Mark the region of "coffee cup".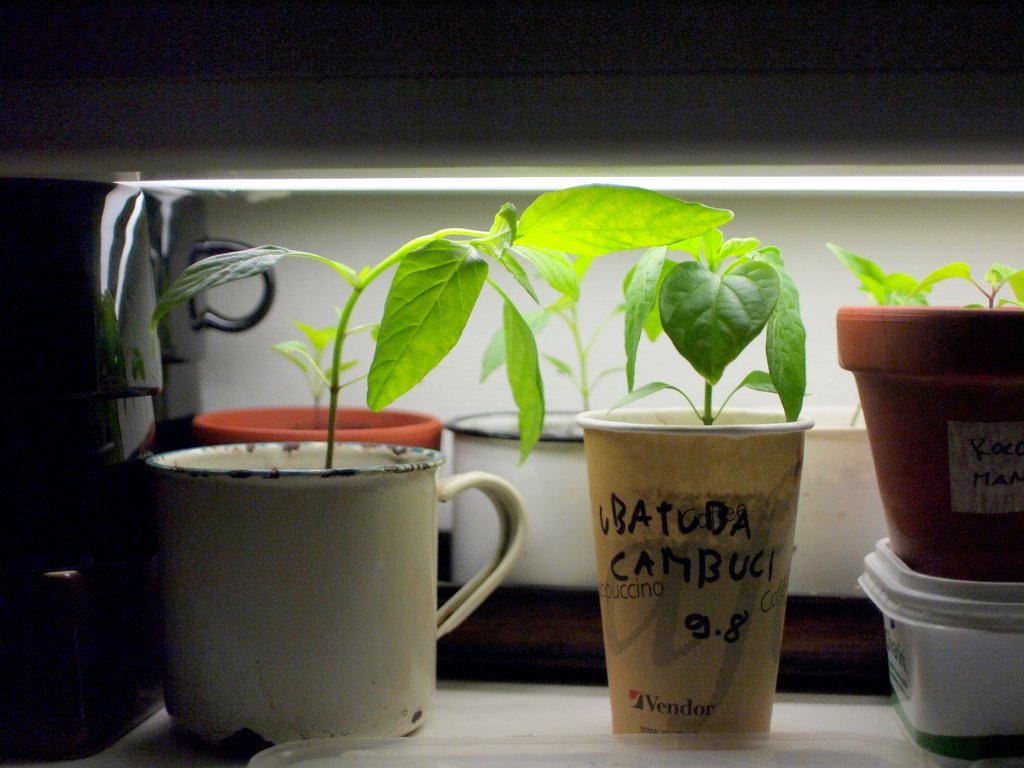
Region: <box>0,176,175,467</box>.
